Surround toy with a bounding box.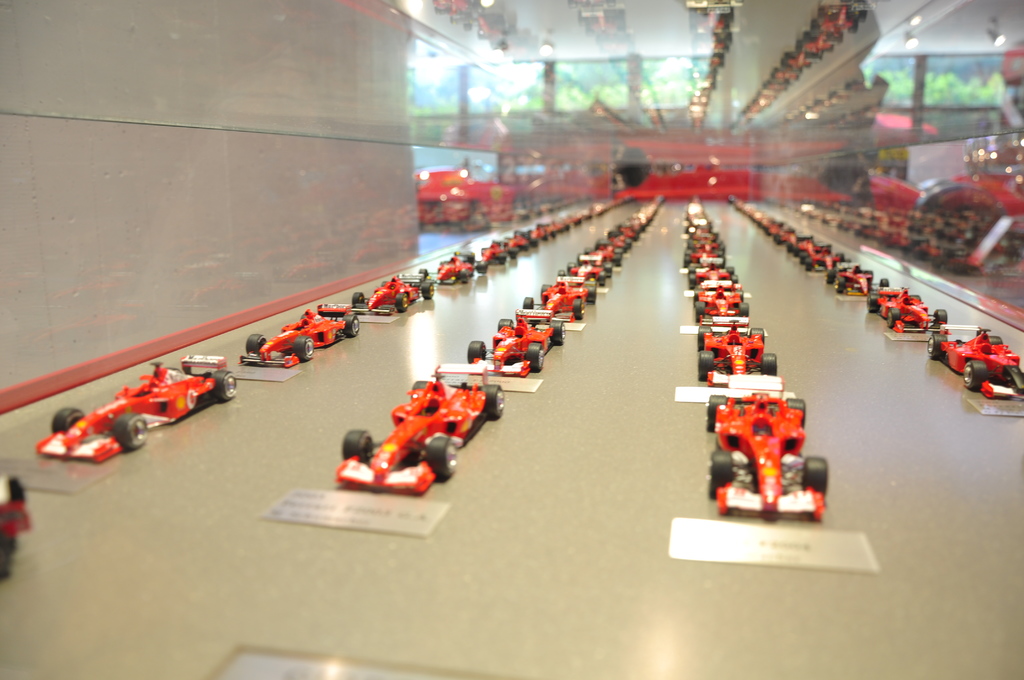
x1=335 y1=365 x2=500 y2=500.
